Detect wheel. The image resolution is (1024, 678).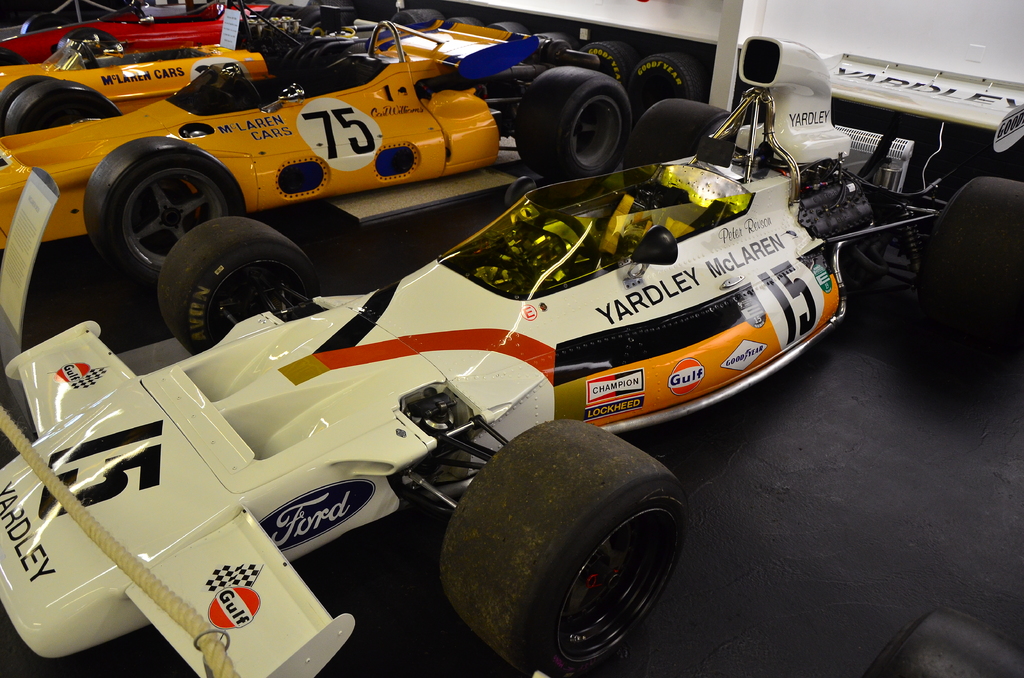
Rect(234, 77, 264, 109).
